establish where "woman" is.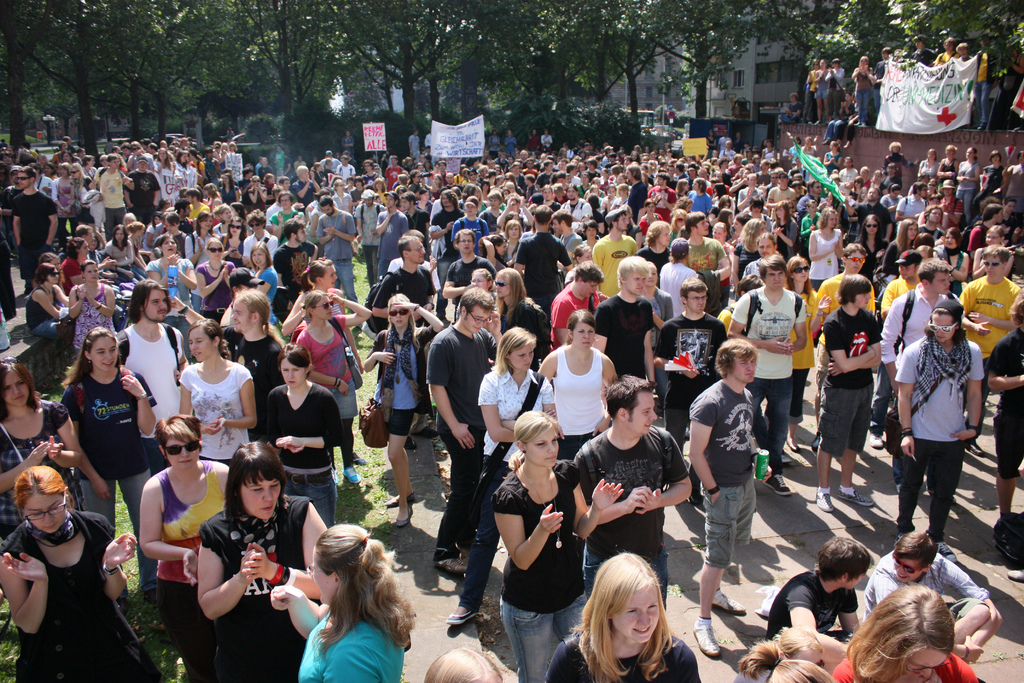
Established at BBox(221, 217, 246, 265).
